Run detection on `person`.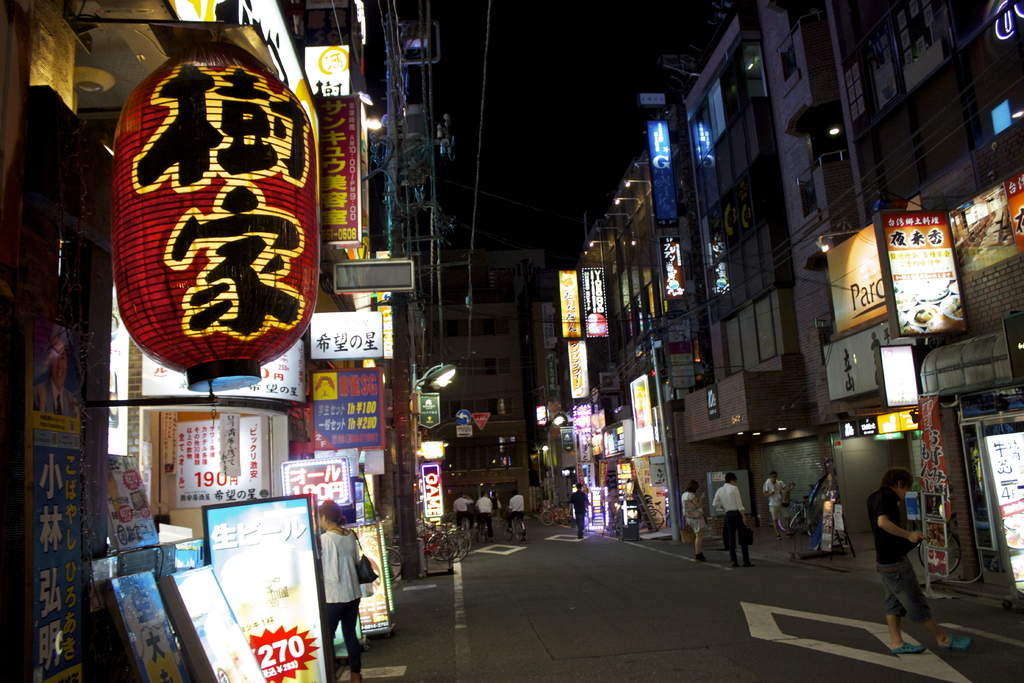
Result: 764 472 794 538.
